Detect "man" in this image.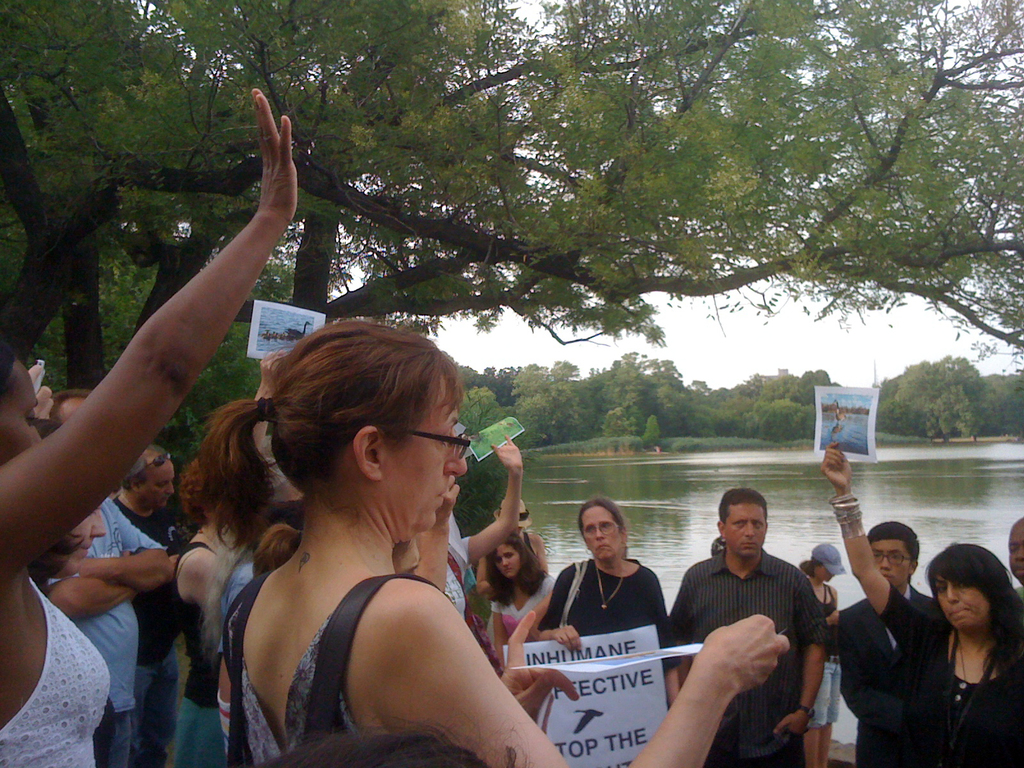
Detection: <box>660,492,847,759</box>.
